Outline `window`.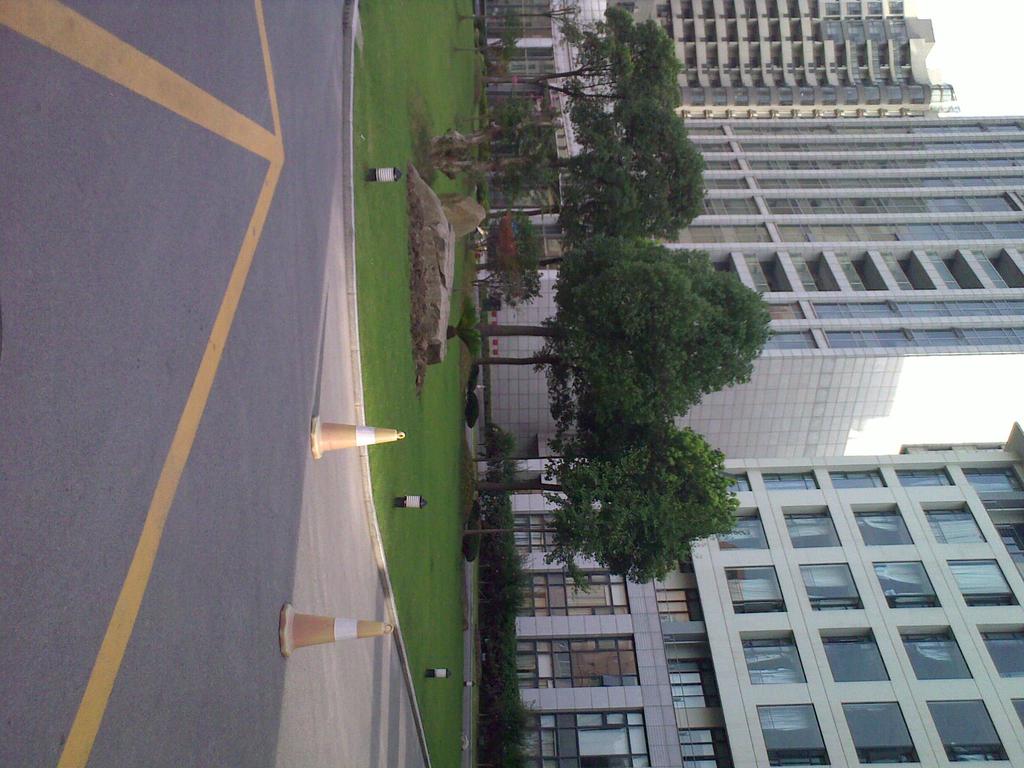
Outline: <region>923, 497, 991, 548</region>.
